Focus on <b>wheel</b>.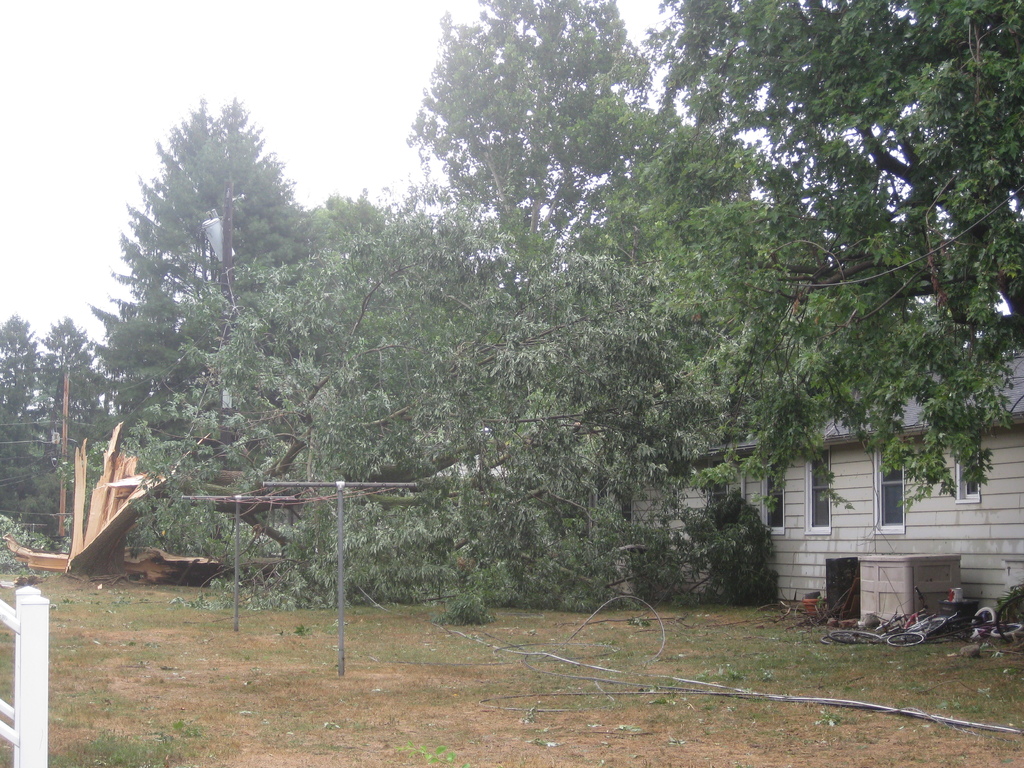
Focused at 910:616:951:636.
